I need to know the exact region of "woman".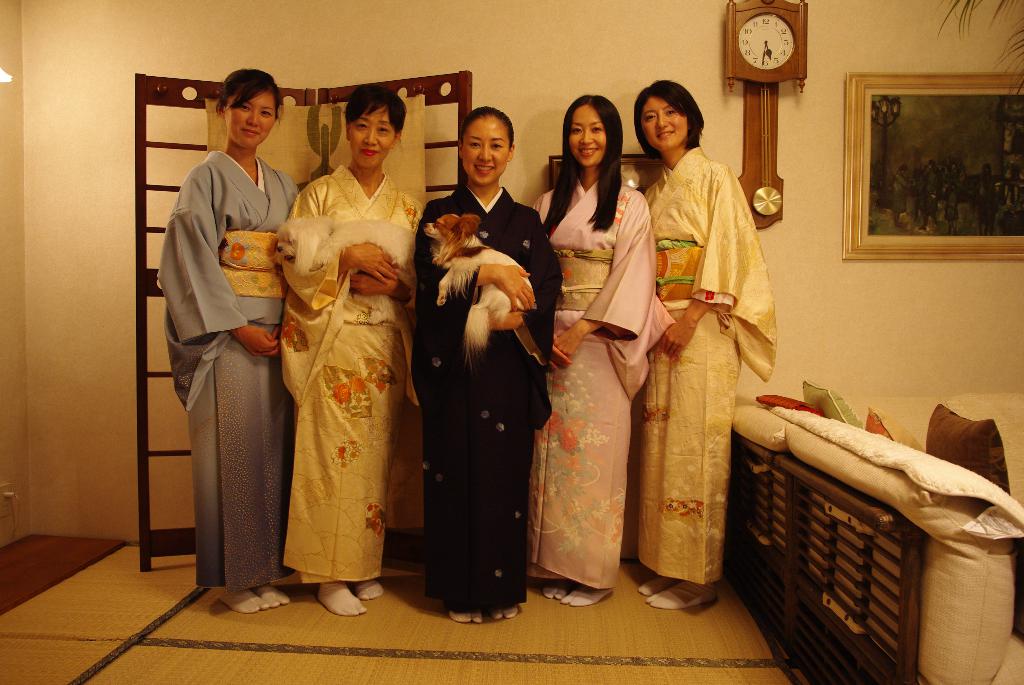
Region: select_region(644, 76, 778, 607).
